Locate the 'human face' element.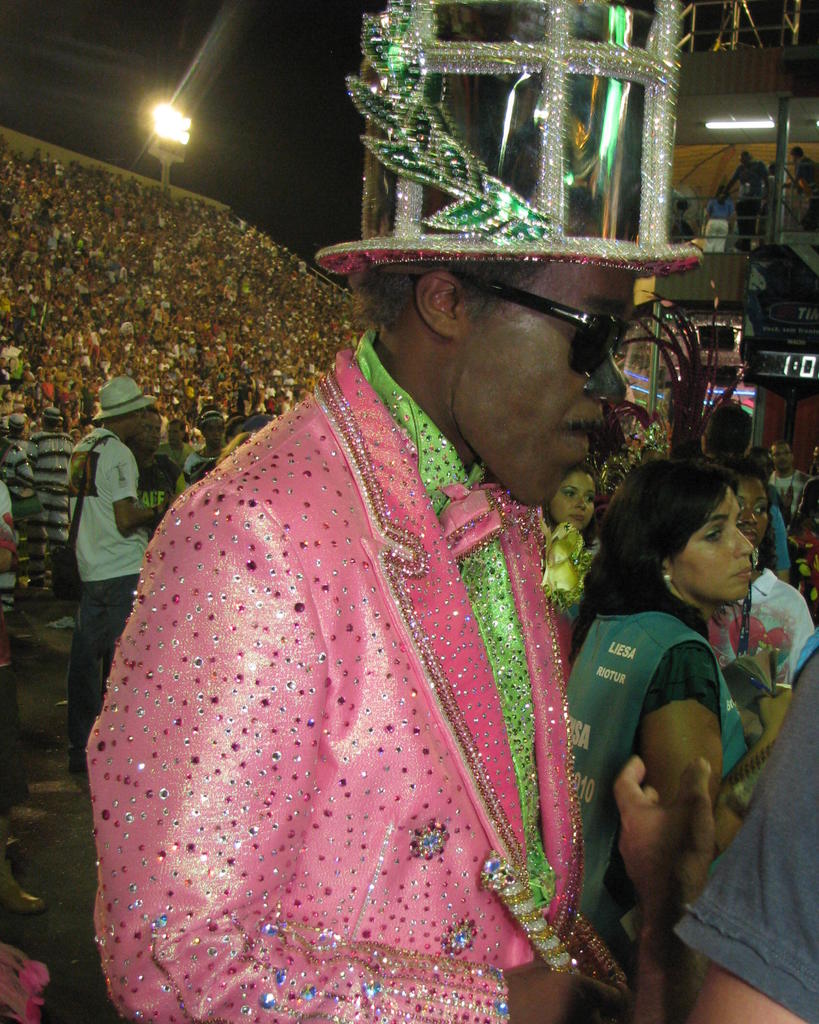
Element bbox: bbox=(550, 468, 603, 531).
